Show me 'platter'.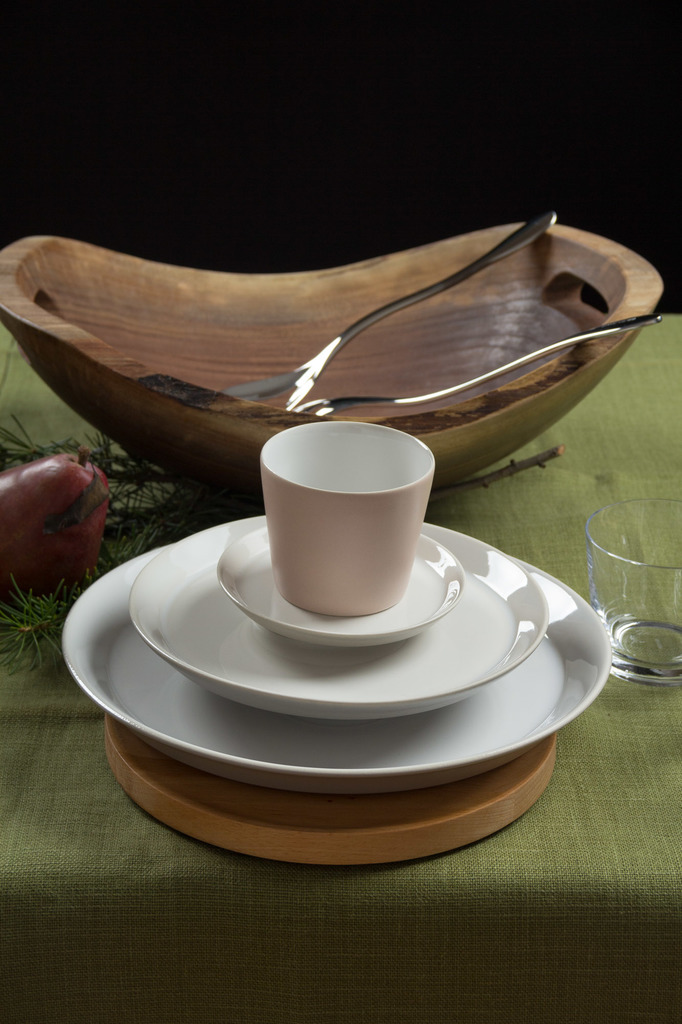
'platter' is here: pyautogui.locateOnScreen(62, 540, 608, 798).
